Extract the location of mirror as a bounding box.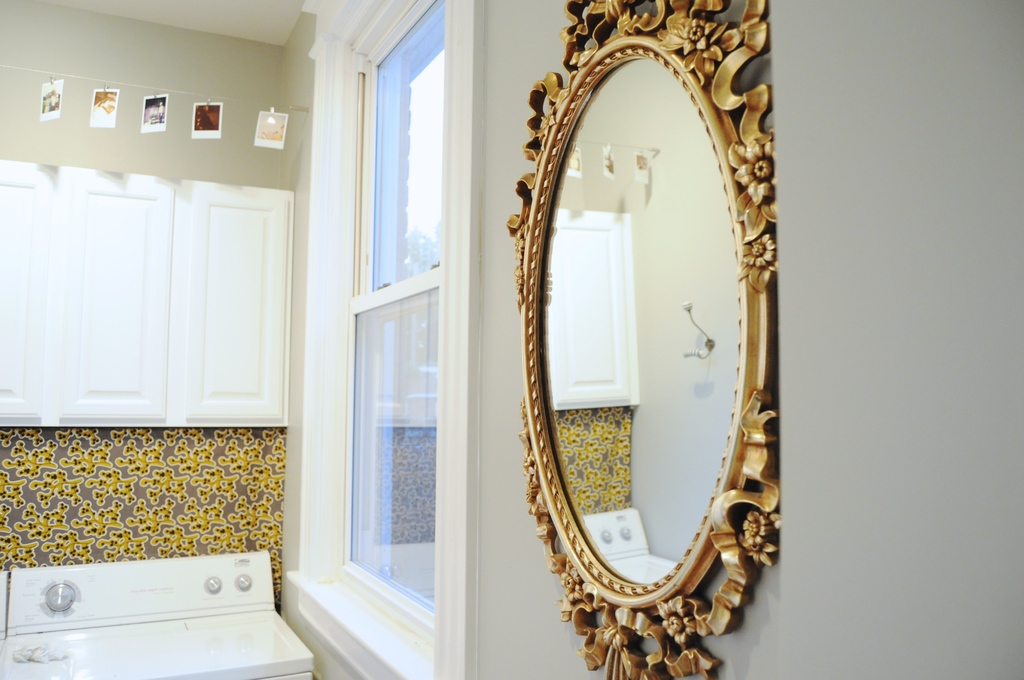
box=[541, 57, 740, 578].
